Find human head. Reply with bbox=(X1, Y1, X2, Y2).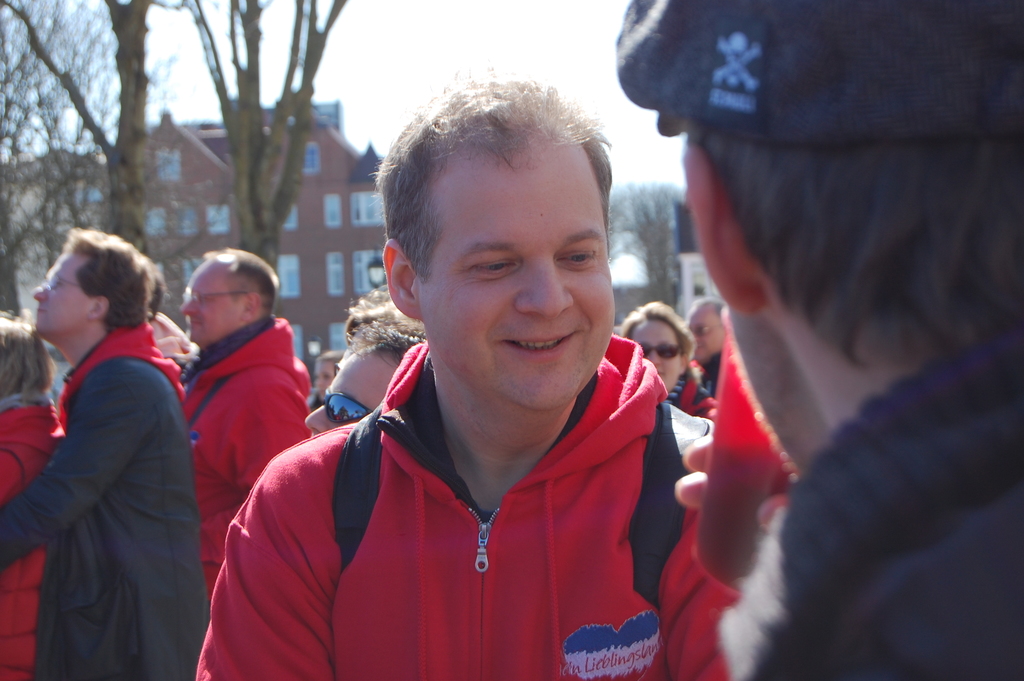
bbox=(616, 298, 694, 395).
